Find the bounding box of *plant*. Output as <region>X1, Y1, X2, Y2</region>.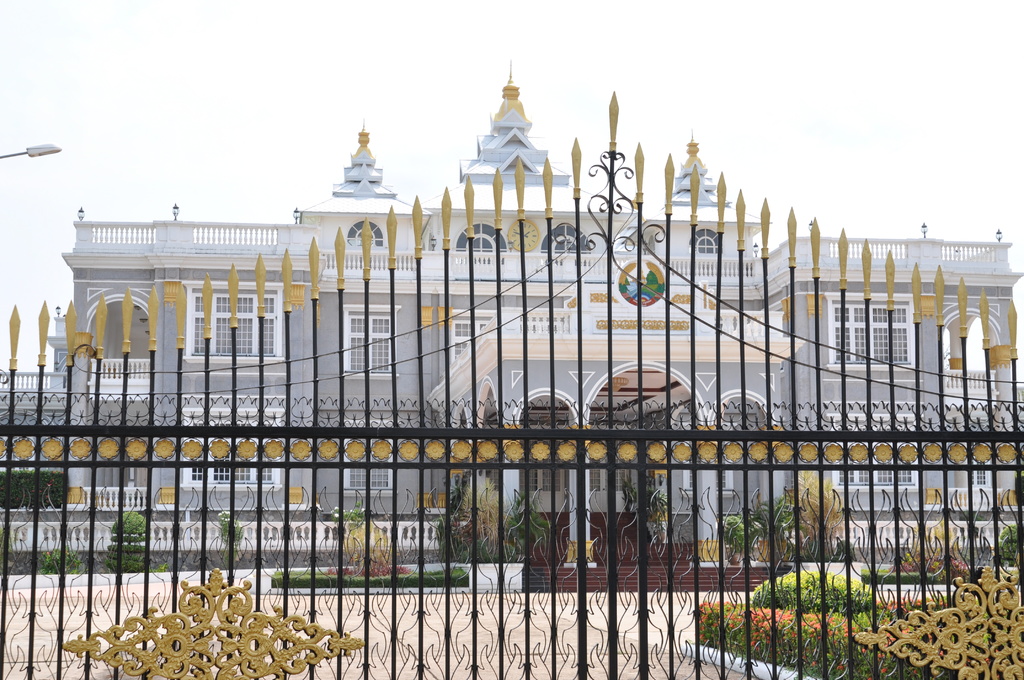
<region>749, 565, 877, 611</region>.
